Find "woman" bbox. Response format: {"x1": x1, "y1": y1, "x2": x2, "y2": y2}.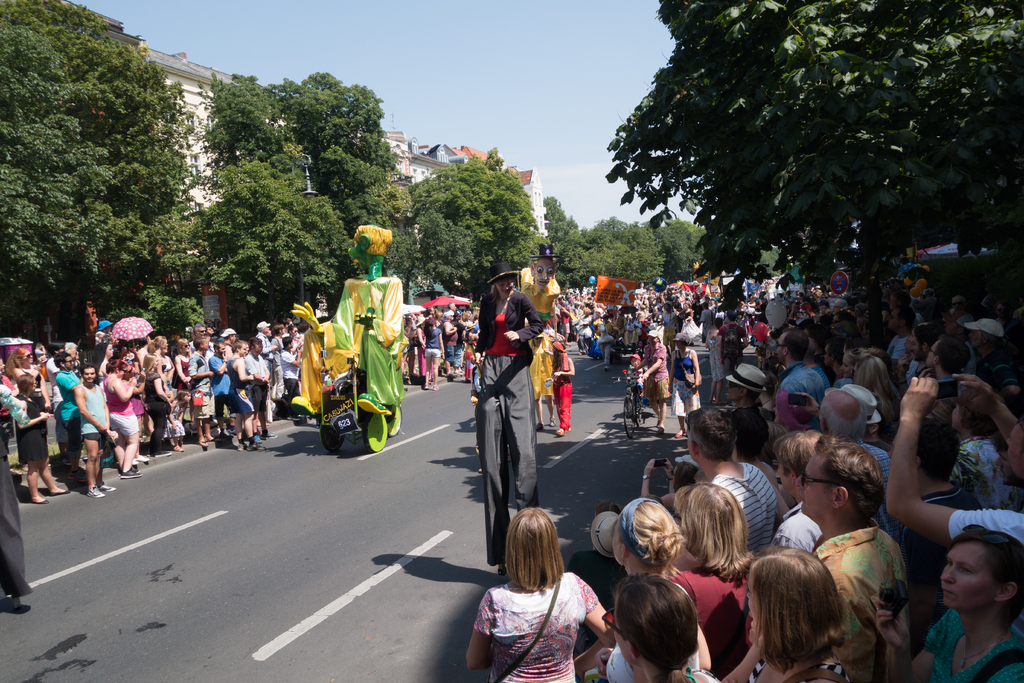
{"x1": 817, "y1": 299, "x2": 831, "y2": 317}.
